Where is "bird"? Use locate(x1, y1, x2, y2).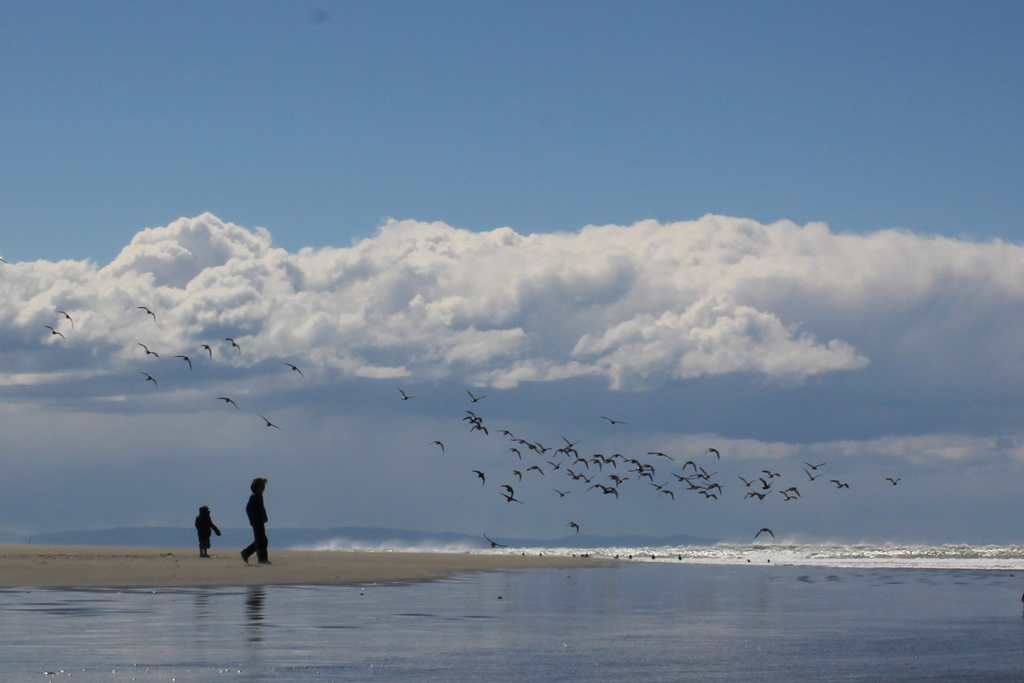
locate(582, 552, 593, 556).
